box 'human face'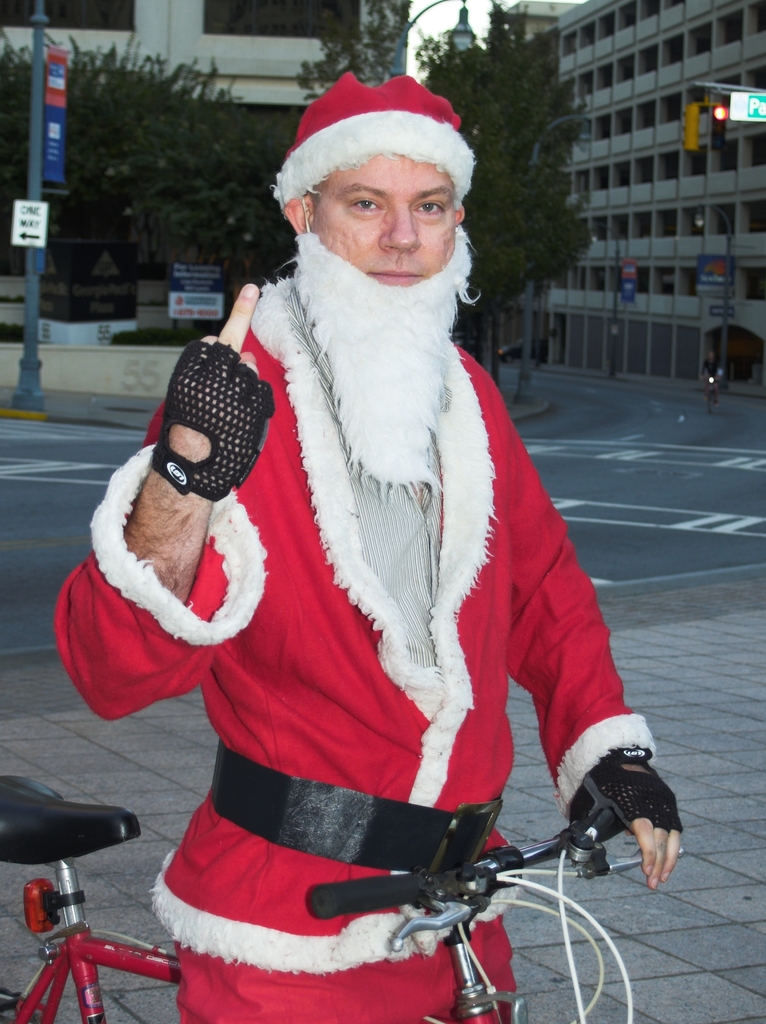
<region>310, 151, 458, 287</region>
